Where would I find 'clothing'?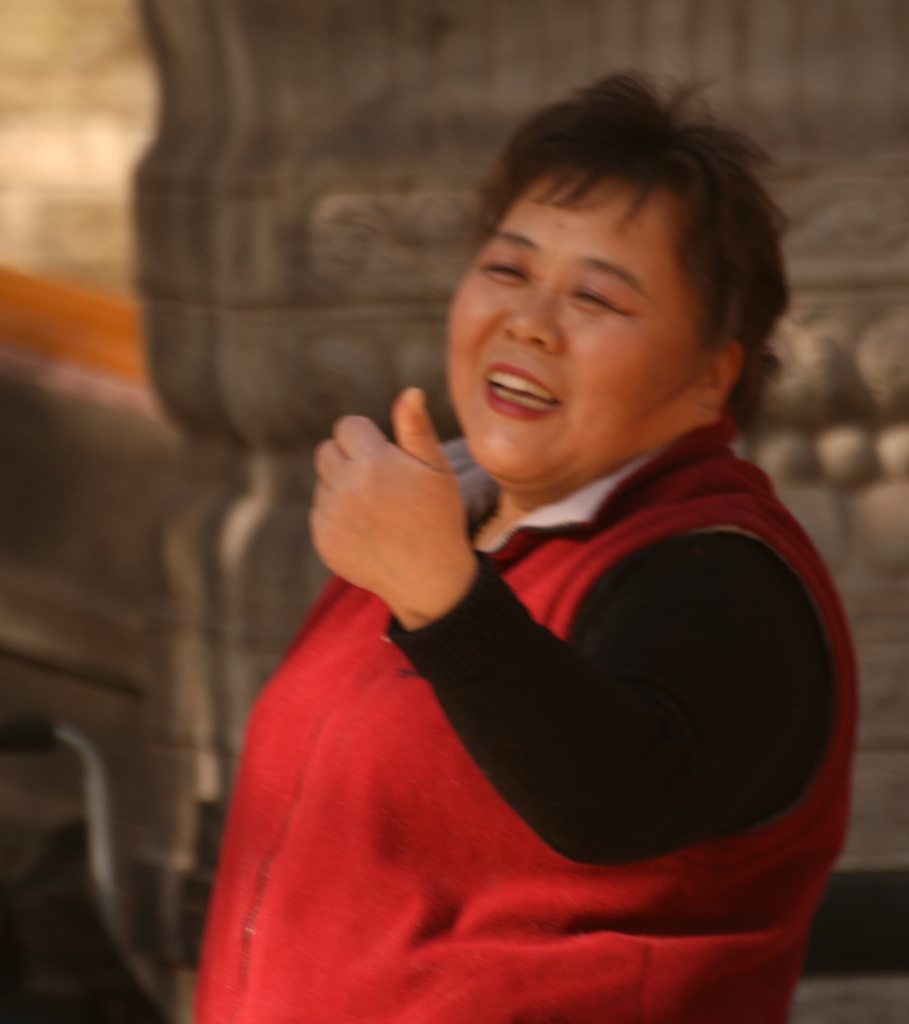
At [200, 401, 847, 1023].
